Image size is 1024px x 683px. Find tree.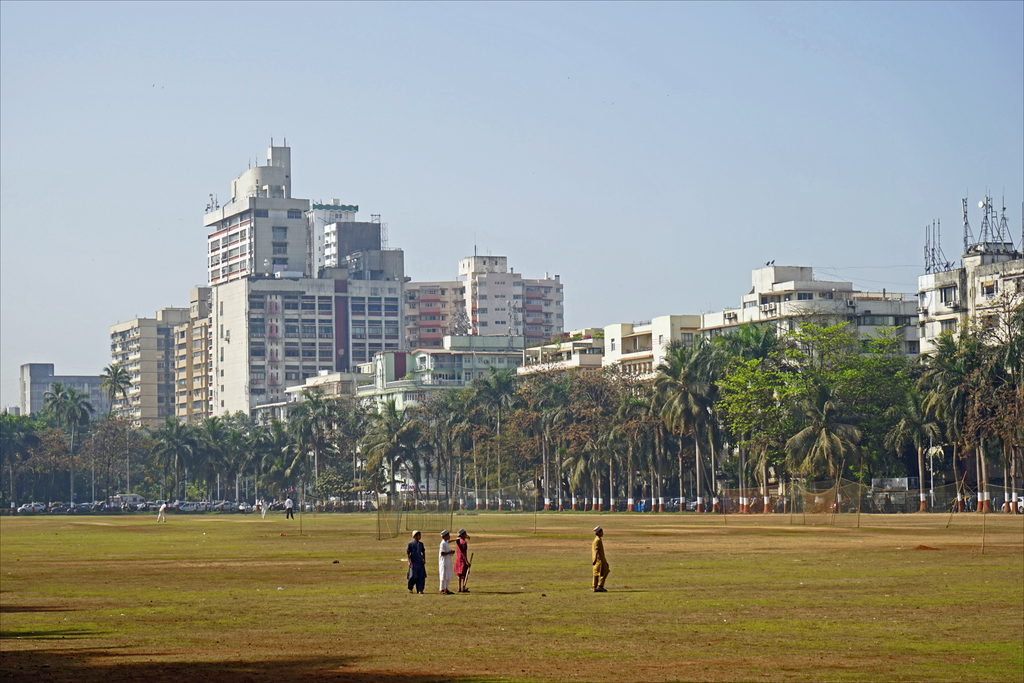
locate(76, 415, 148, 509).
